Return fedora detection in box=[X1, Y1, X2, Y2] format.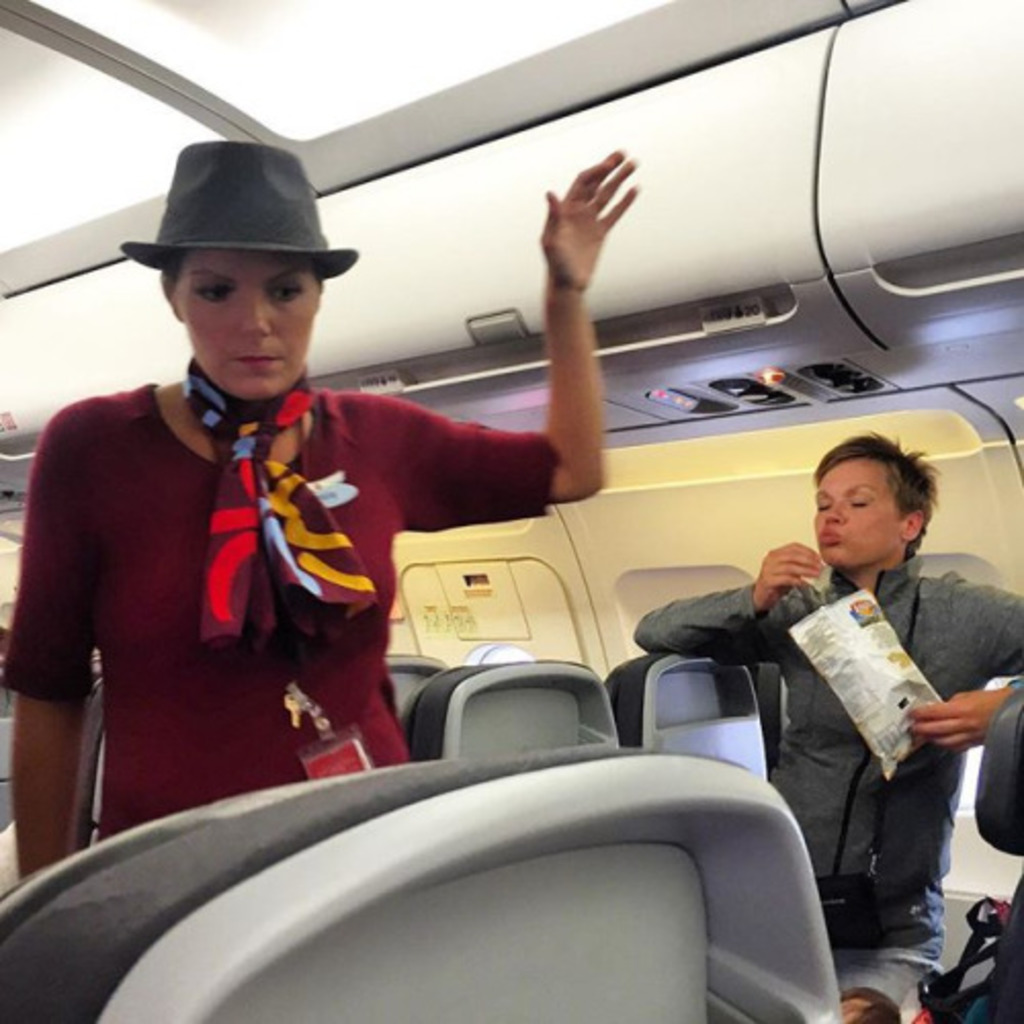
box=[109, 137, 365, 317].
